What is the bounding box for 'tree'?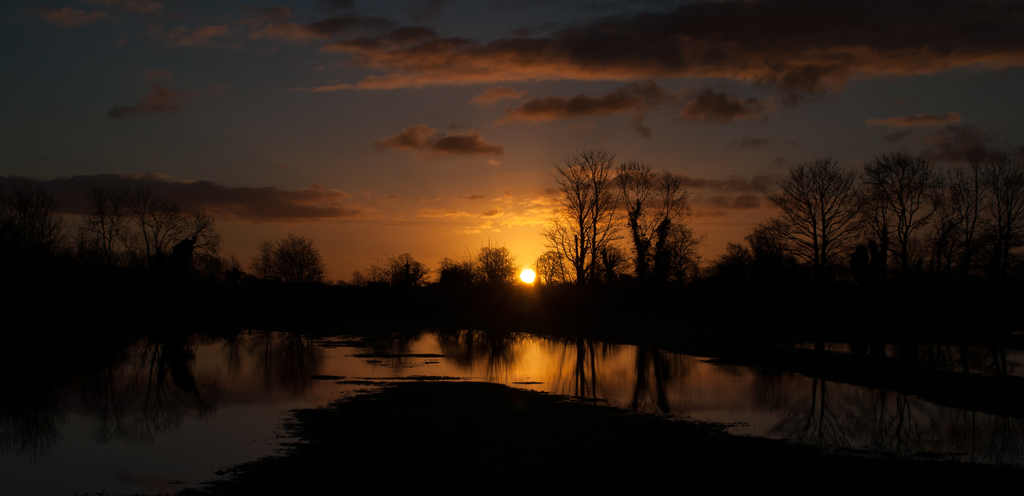
select_region(767, 159, 1023, 292).
